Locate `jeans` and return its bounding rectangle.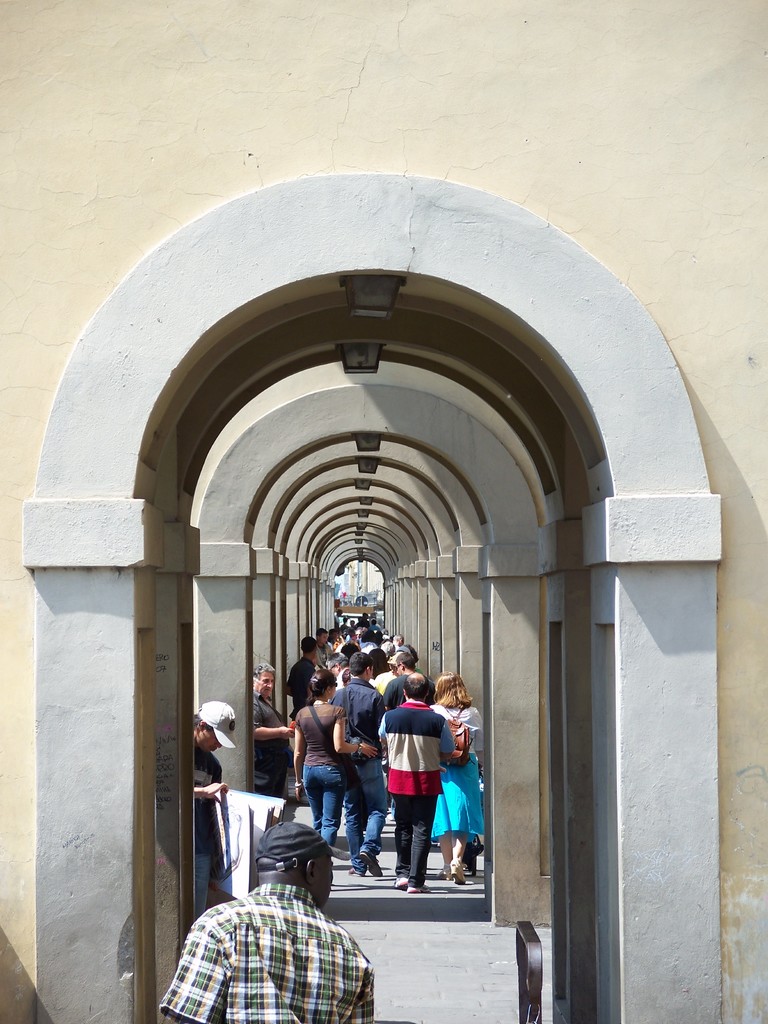
BBox(198, 855, 212, 913).
